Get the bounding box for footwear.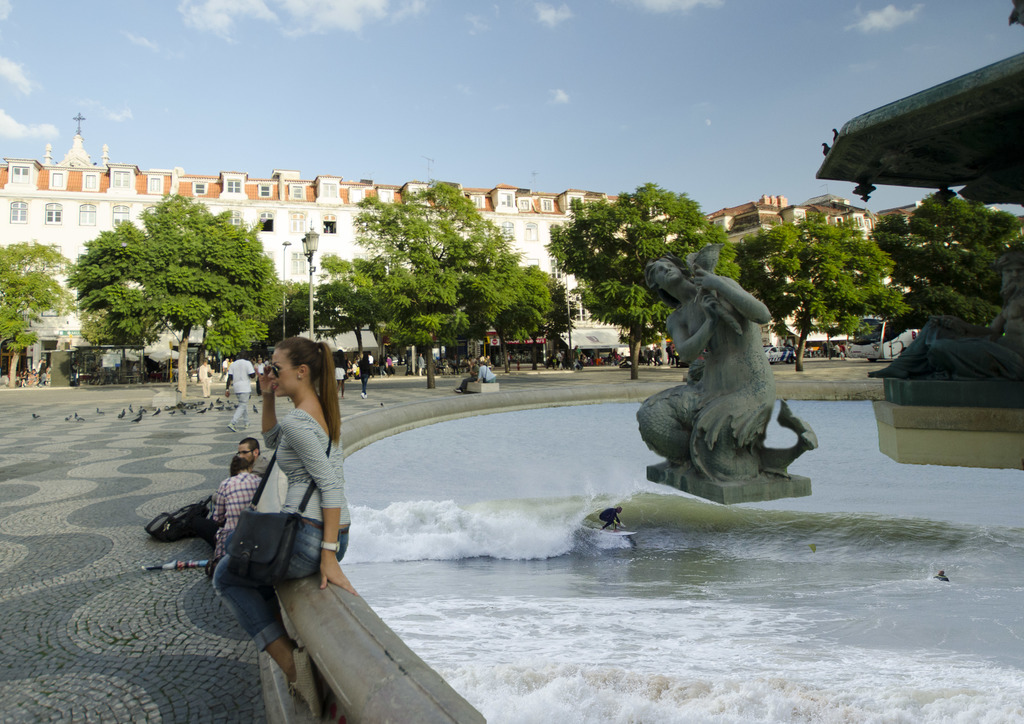
(285, 640, 300, 714).
